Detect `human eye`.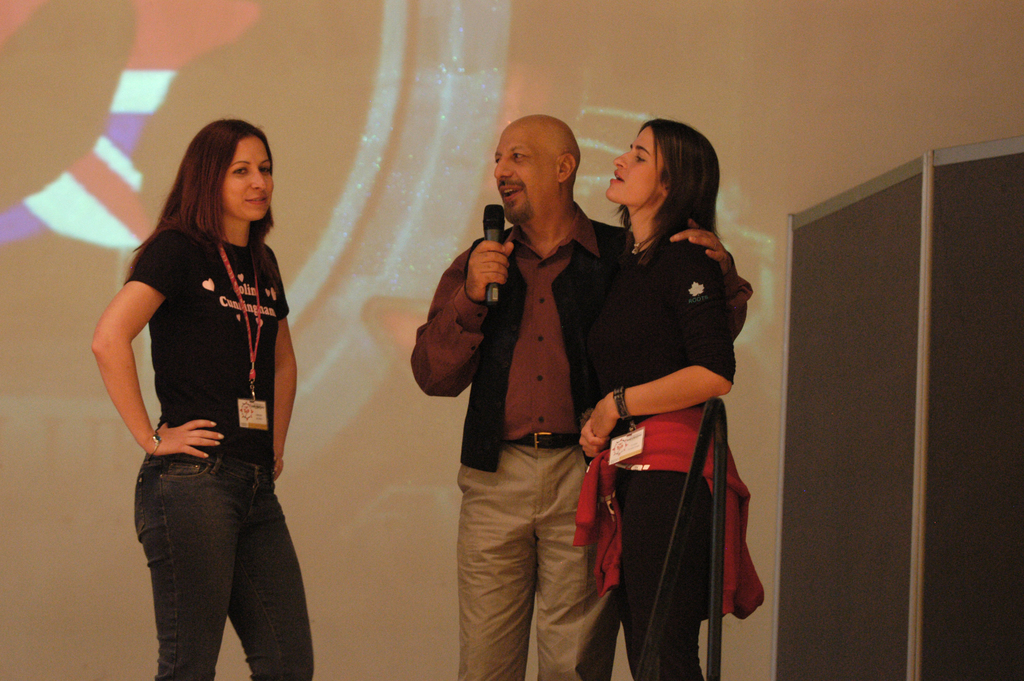
Detected at l=631, t=151, r=648, b=163.
